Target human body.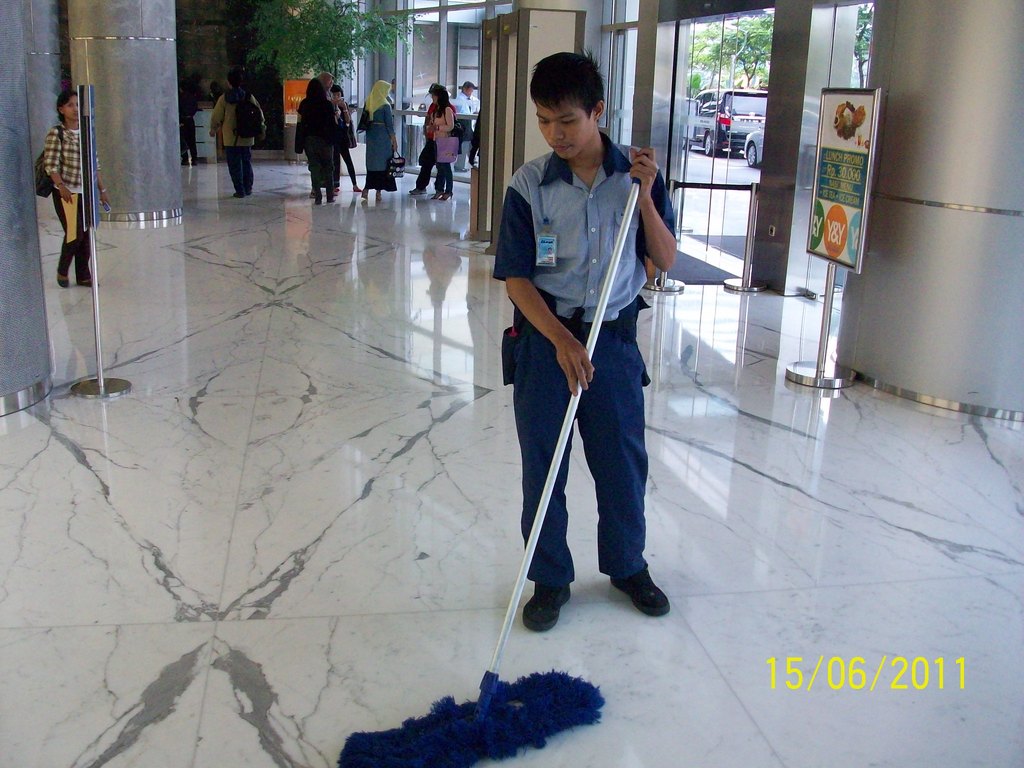
Target region: l=430, t=106, r=455, b=203.
